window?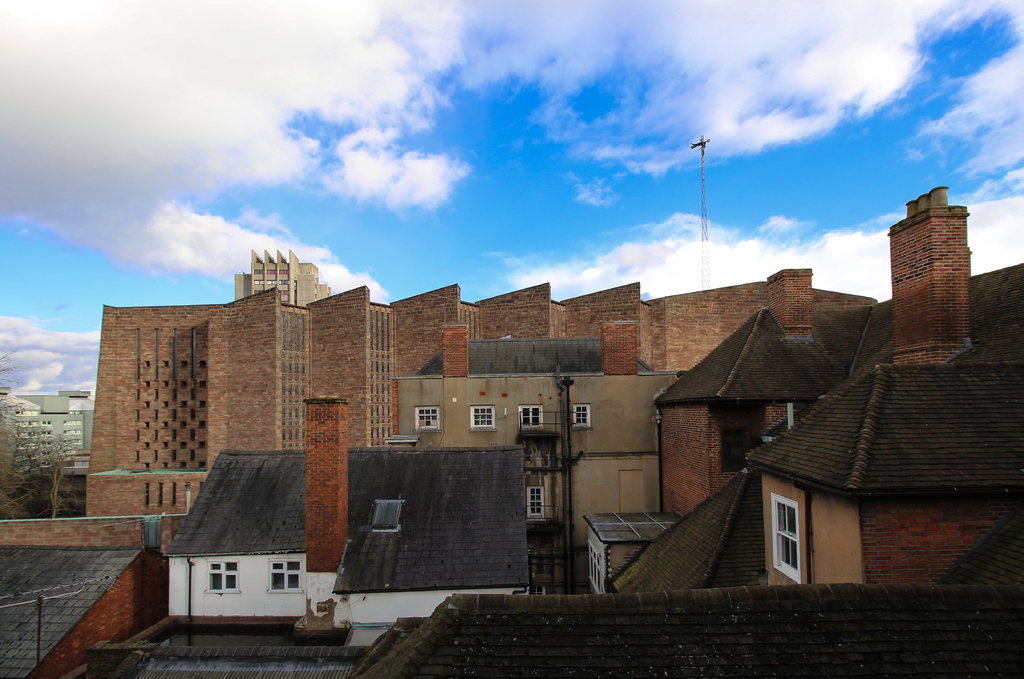
left=180, top=358, right=186, bottom=369
